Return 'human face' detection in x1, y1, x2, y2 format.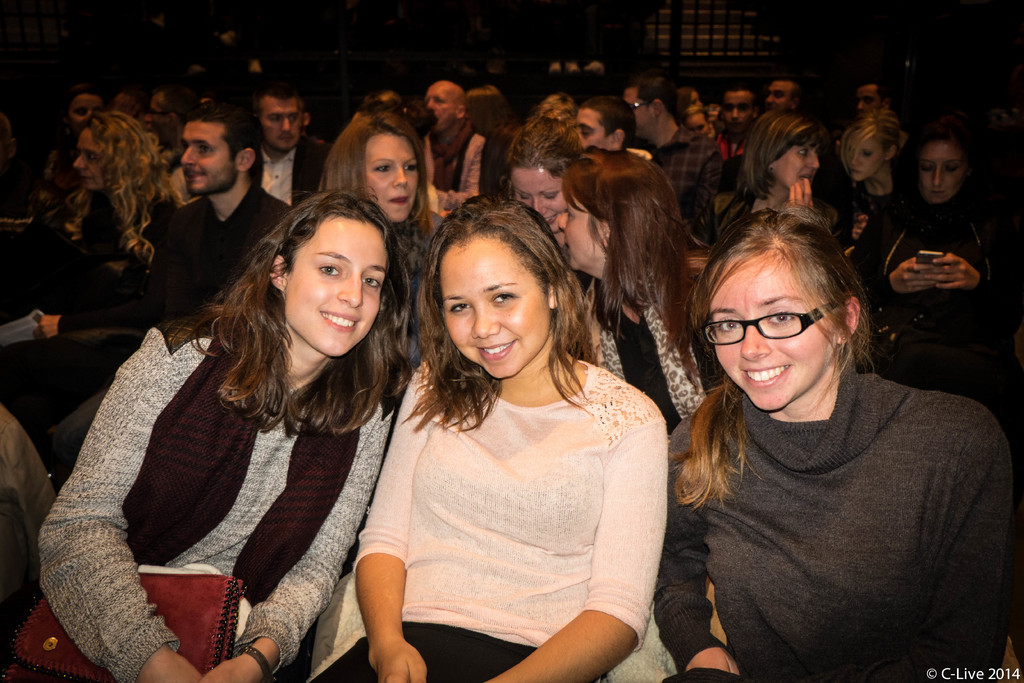
73, 129, 109, 188.
